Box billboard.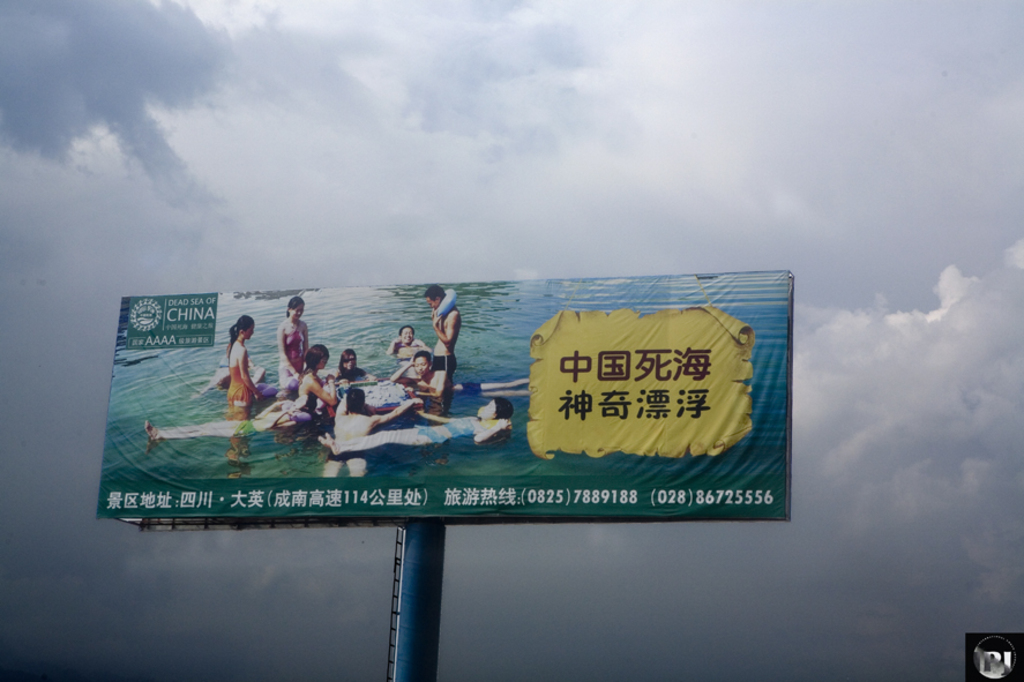
bbox=(97, 271, 794, 524).
